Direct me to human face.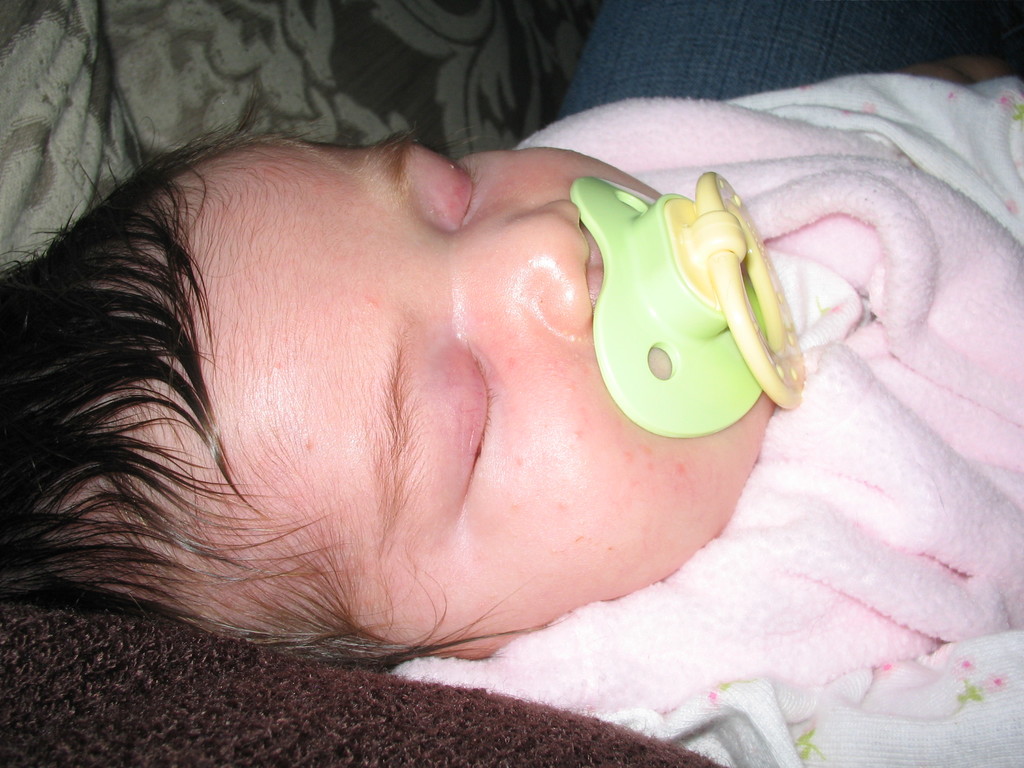
Direction: [172,135,779,626].
